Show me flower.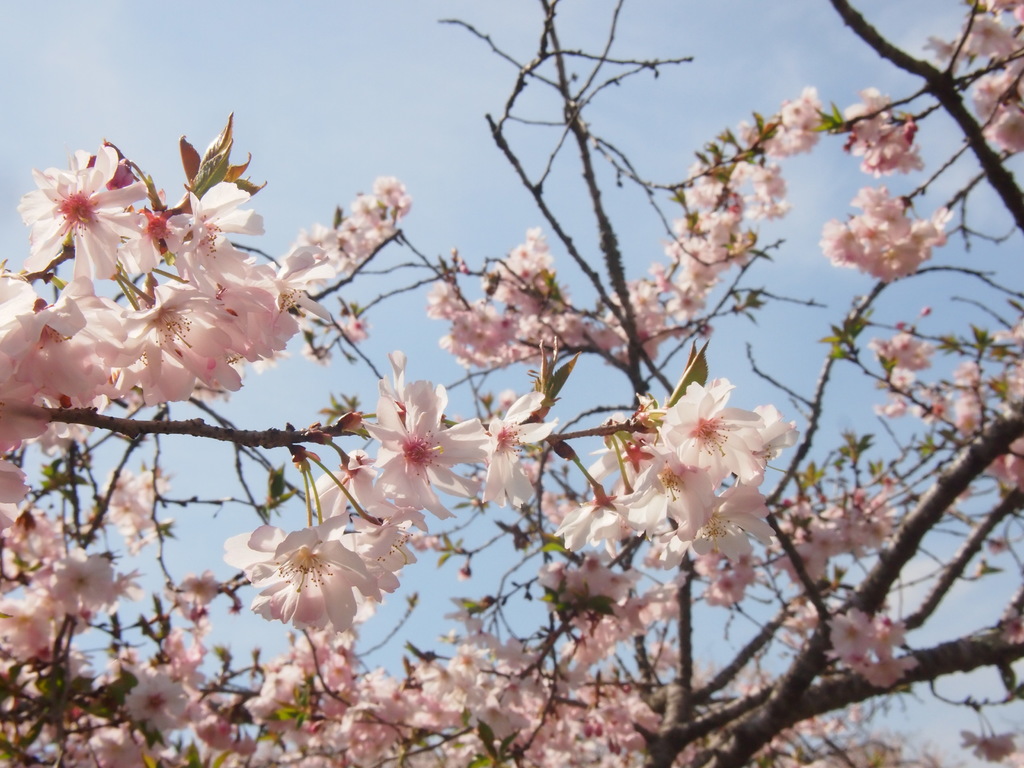
flower is here: (left=219, top=511, right=394, bottom=642).
